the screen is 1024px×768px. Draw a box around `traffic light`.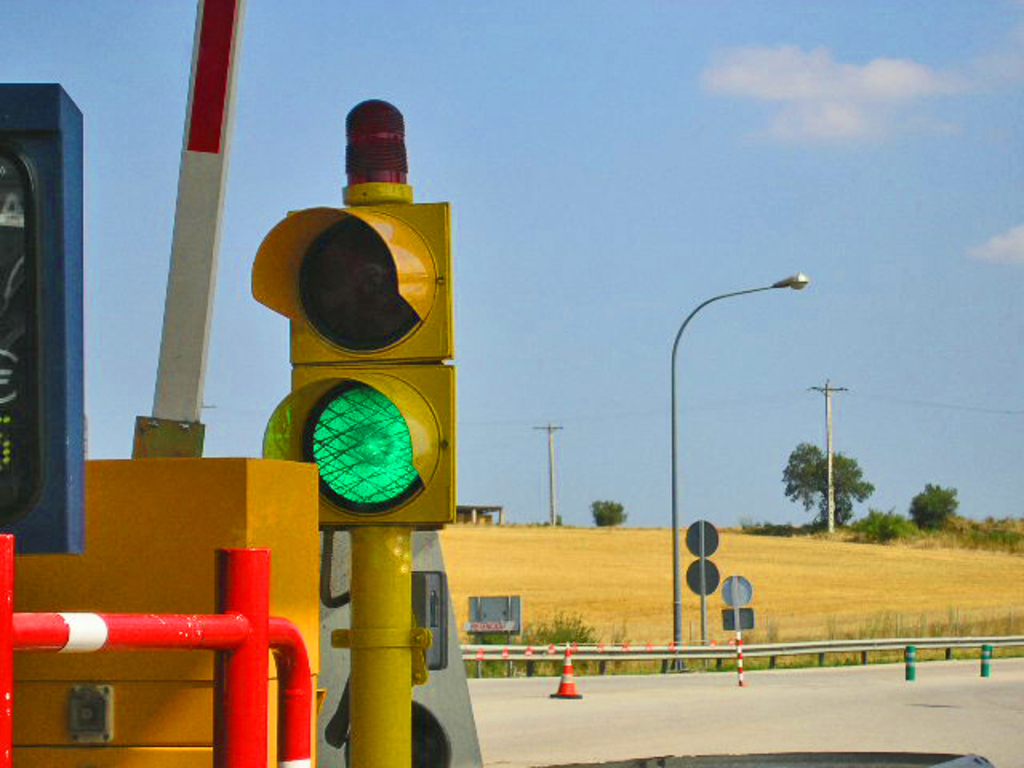
locate(230, 192, 424, 515).
